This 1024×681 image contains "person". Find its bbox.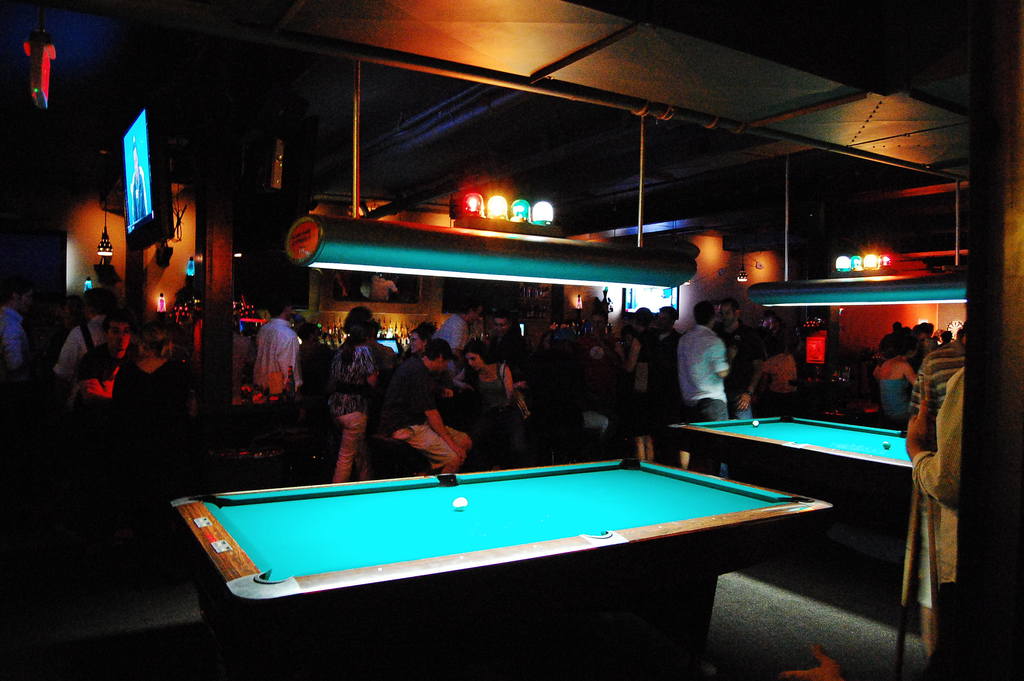
BBox(618, 311, 659, 461).
